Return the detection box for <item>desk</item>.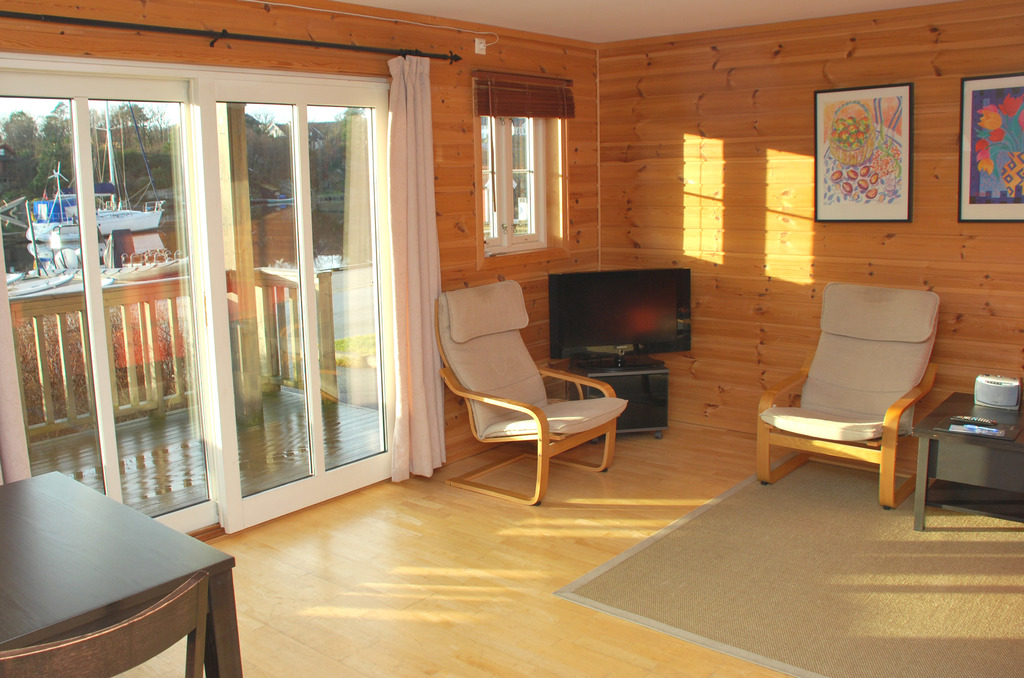
[x1=3, y1=439, x2=243, y2=677].
